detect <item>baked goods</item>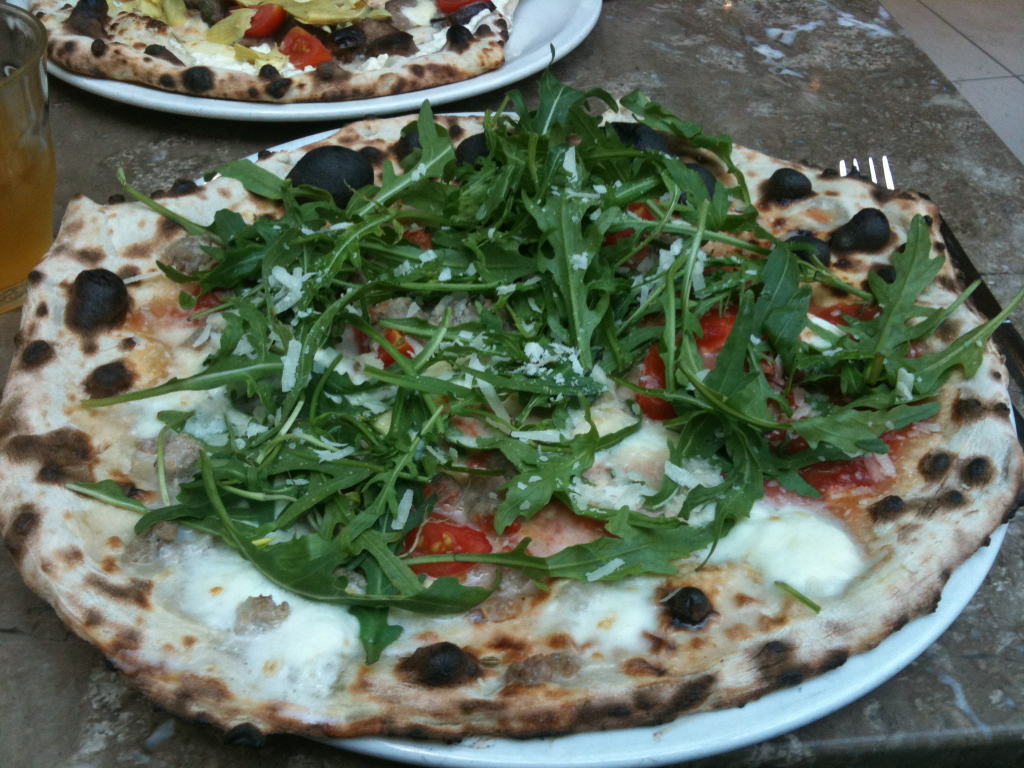
detection(26, 102, 1015, 755)
